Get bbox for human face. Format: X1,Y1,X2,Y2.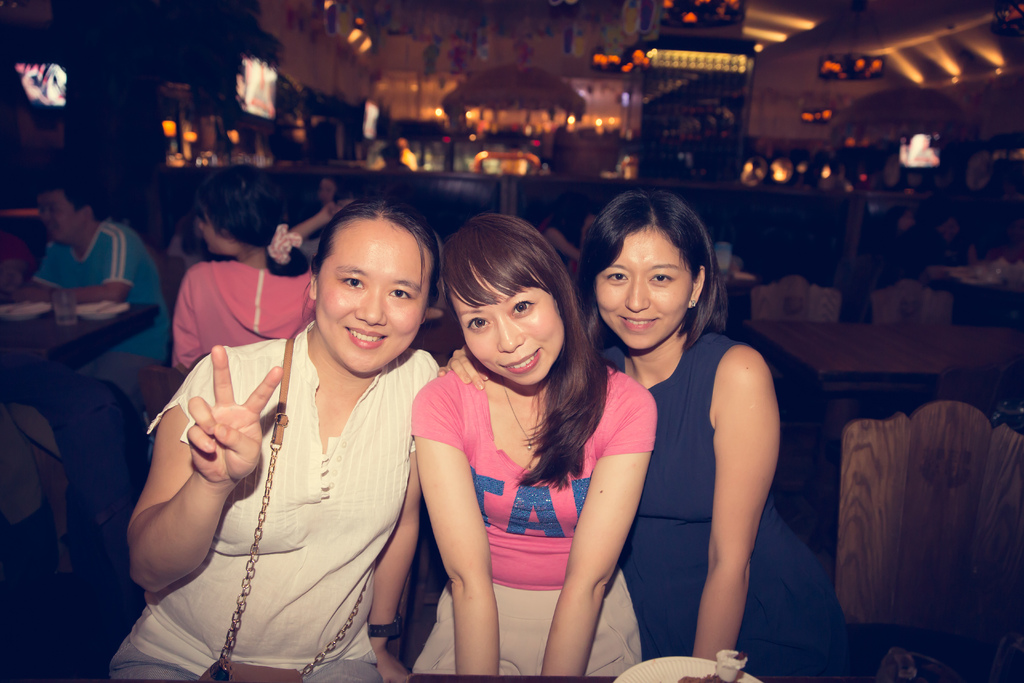
316,220,431,371.
